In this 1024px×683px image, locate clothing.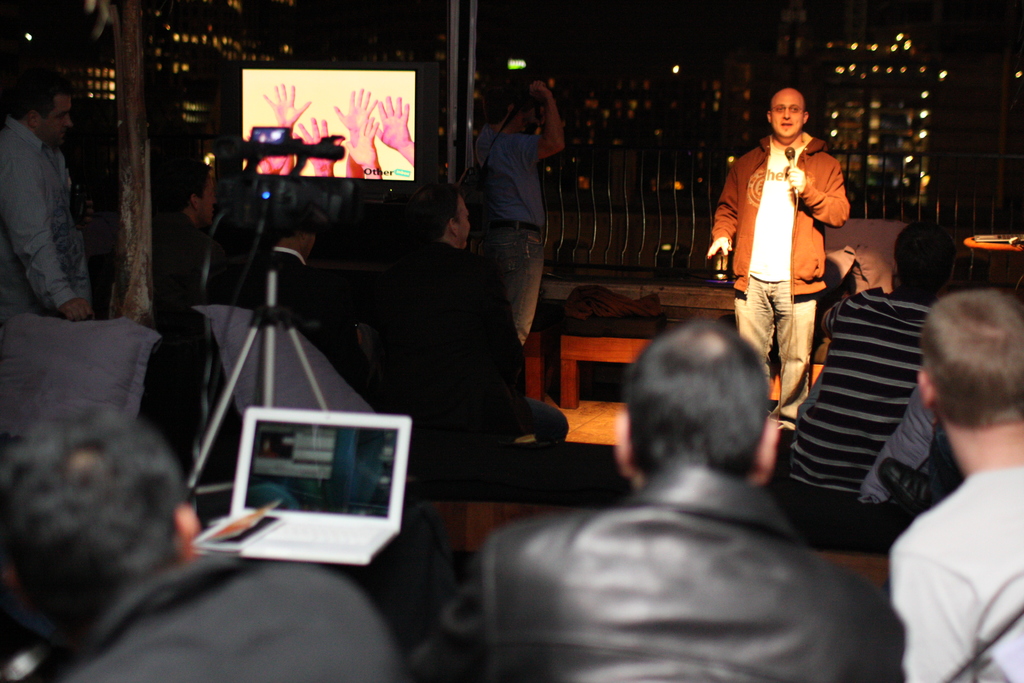
Bounding box: x1=849, y1=406, x2=953, y2=512.
